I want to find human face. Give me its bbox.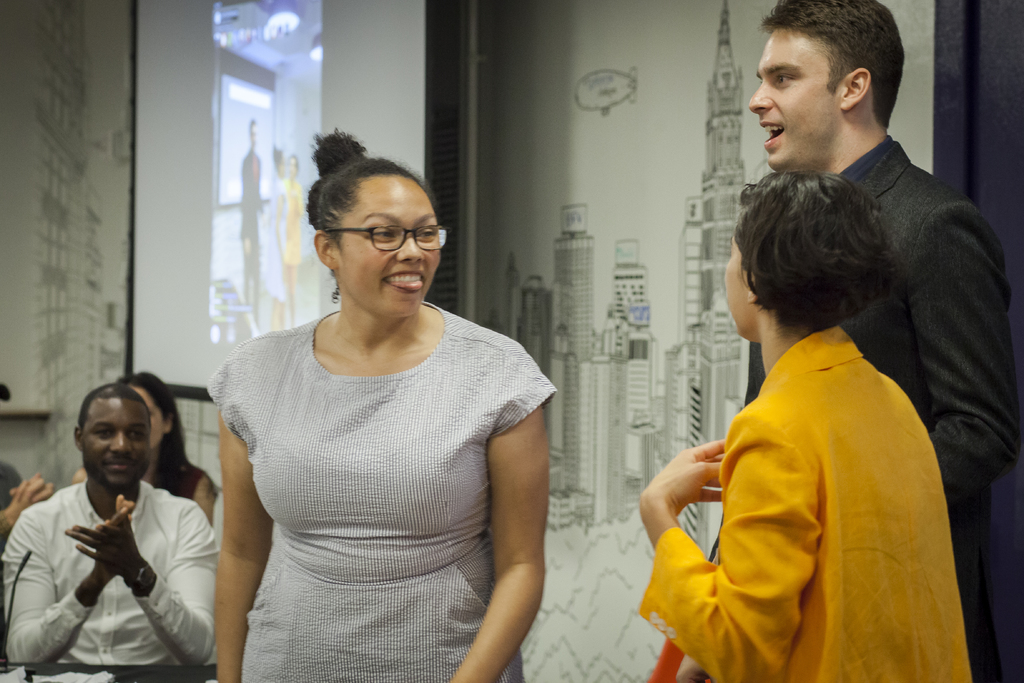
rect(83, 399, 150, 488).
